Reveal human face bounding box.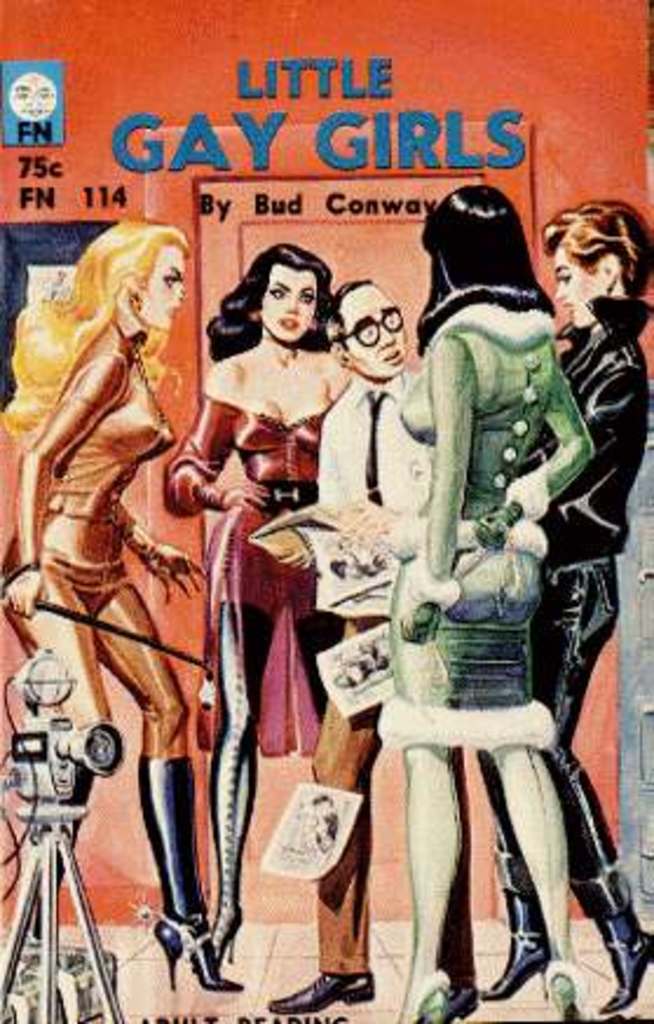
Revealed: [265,265,314,344].
